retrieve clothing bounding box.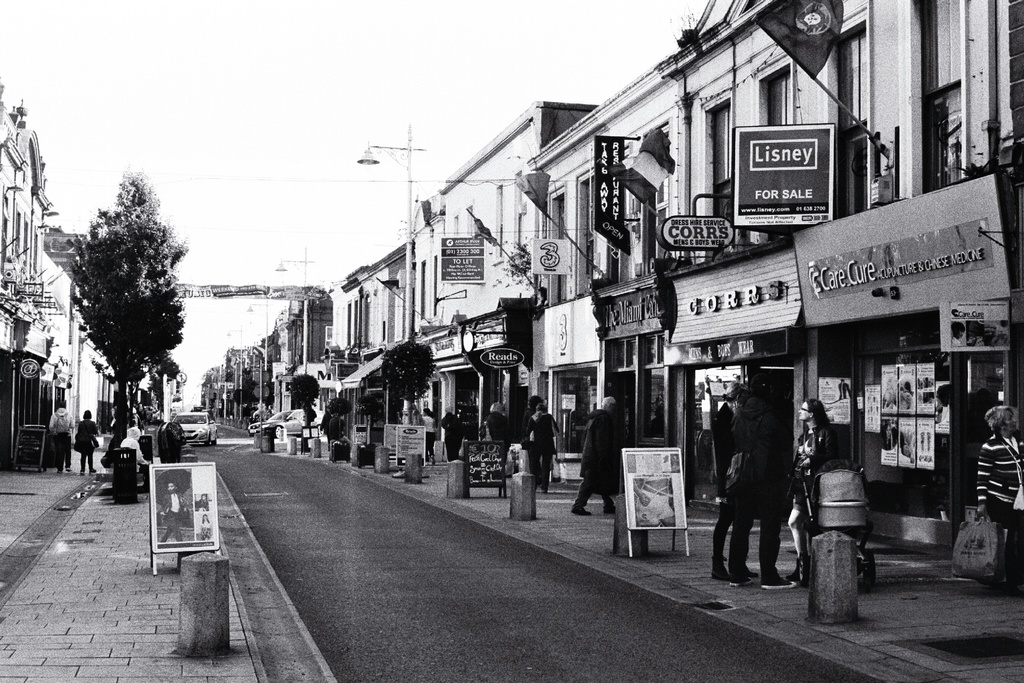
Bounding box: box(980, 431, 1023, 581).
